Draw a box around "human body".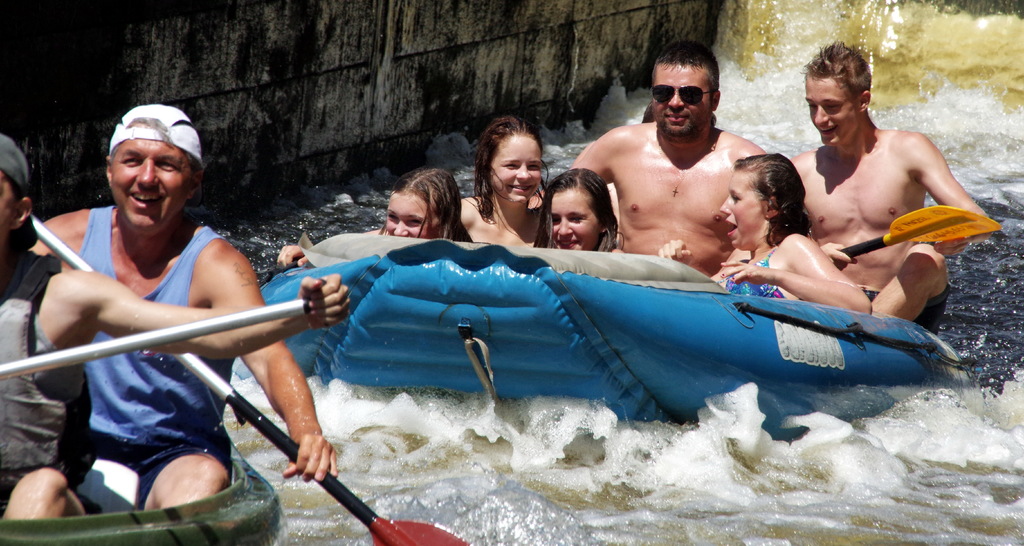
select_region(26, 100, 339, 510).
